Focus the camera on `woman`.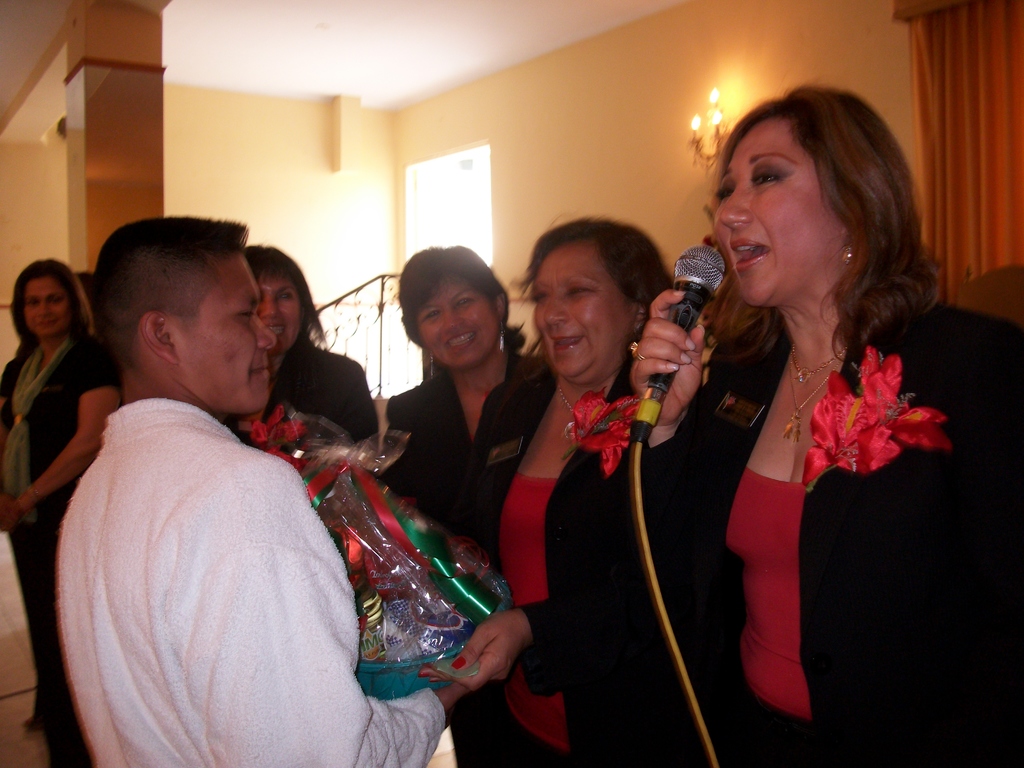
Focus region: Rect(419, 216, 673, 767).
